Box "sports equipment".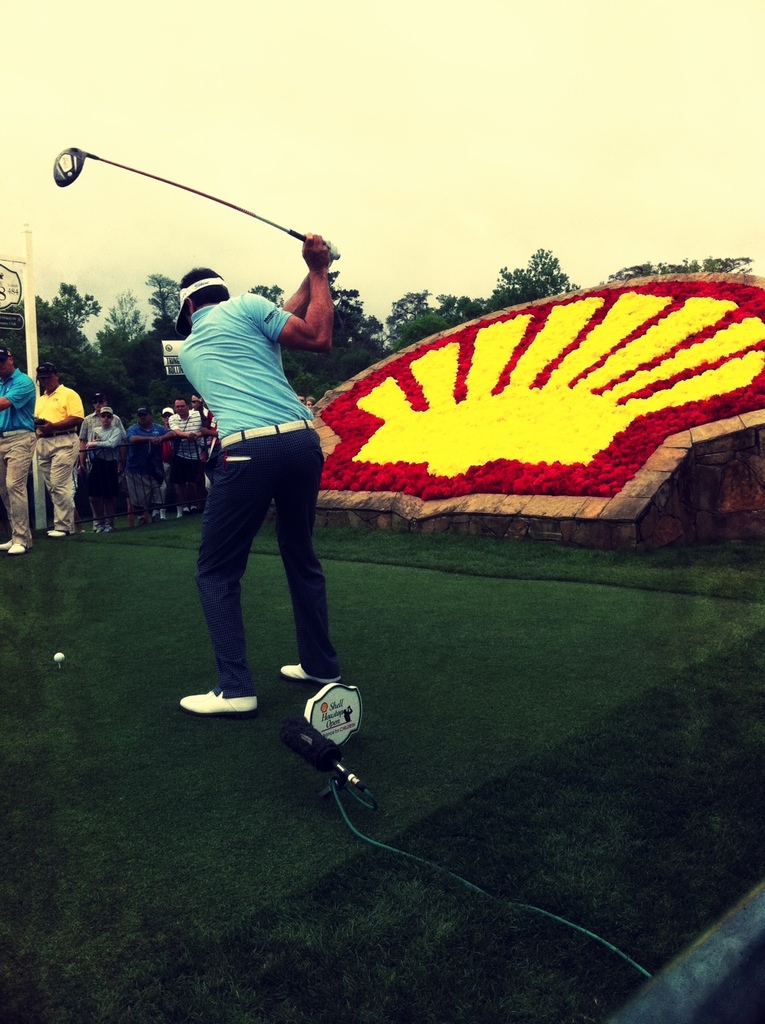
[left=280, top=663, right=337, bottom=686].
